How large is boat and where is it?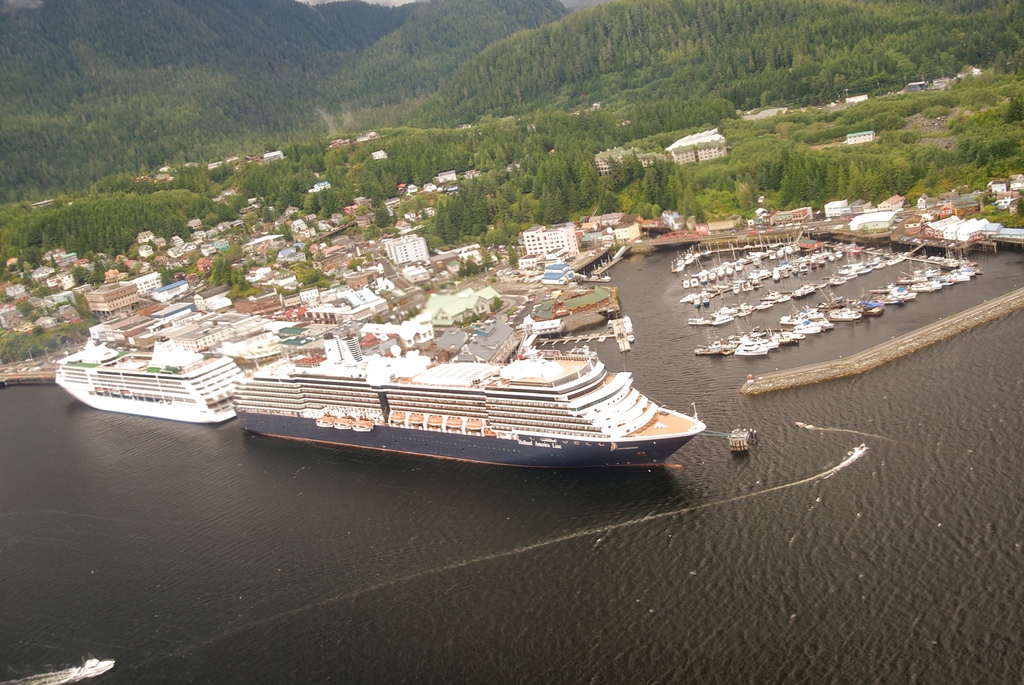
Bounding box: [961,254,981,275].
